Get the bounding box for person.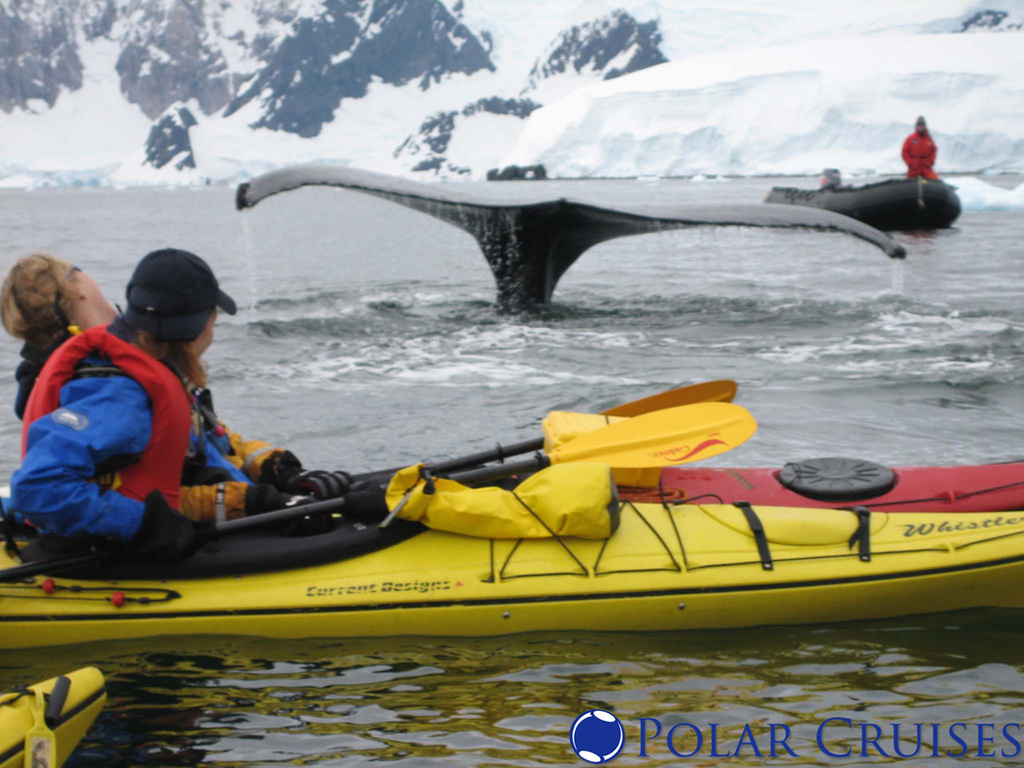
l=0, t=245, r=353, b=550.
